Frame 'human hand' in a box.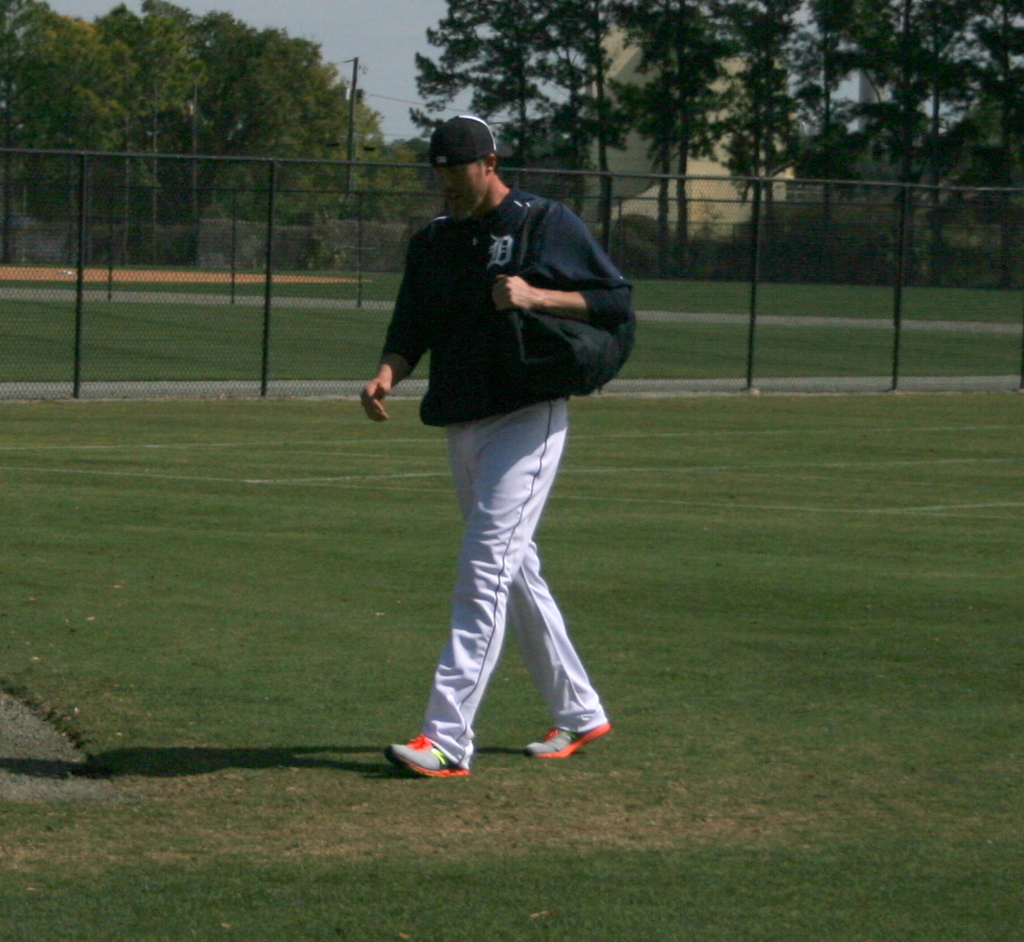
pyautogui.locateOnScreen(358, 378, 389, 425).
